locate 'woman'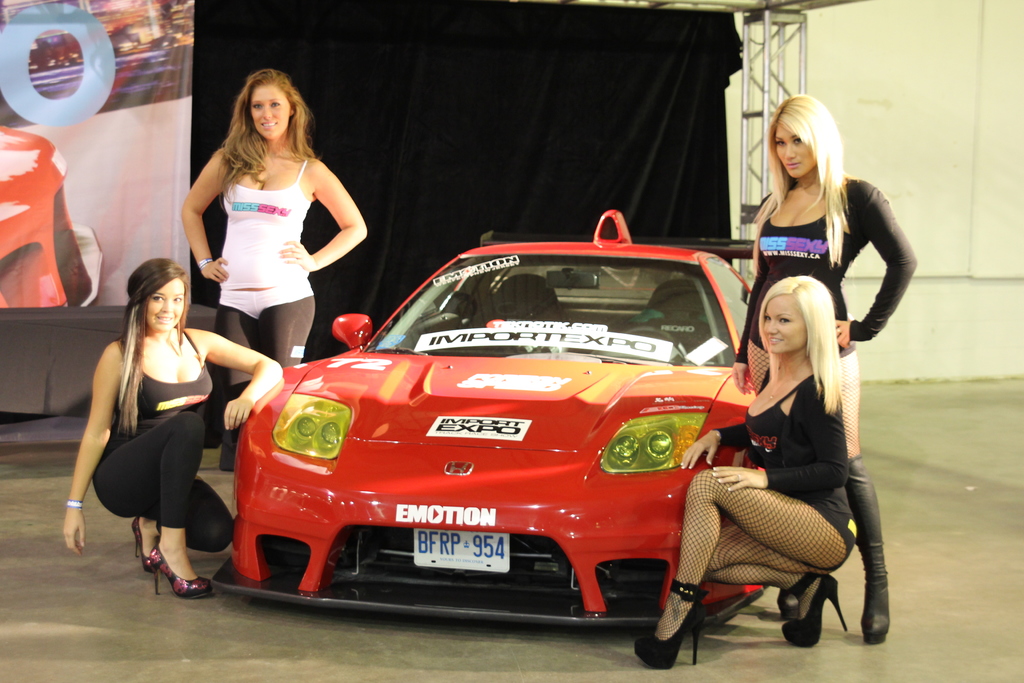
(left=63, top=254, right=286, bottom=601)
